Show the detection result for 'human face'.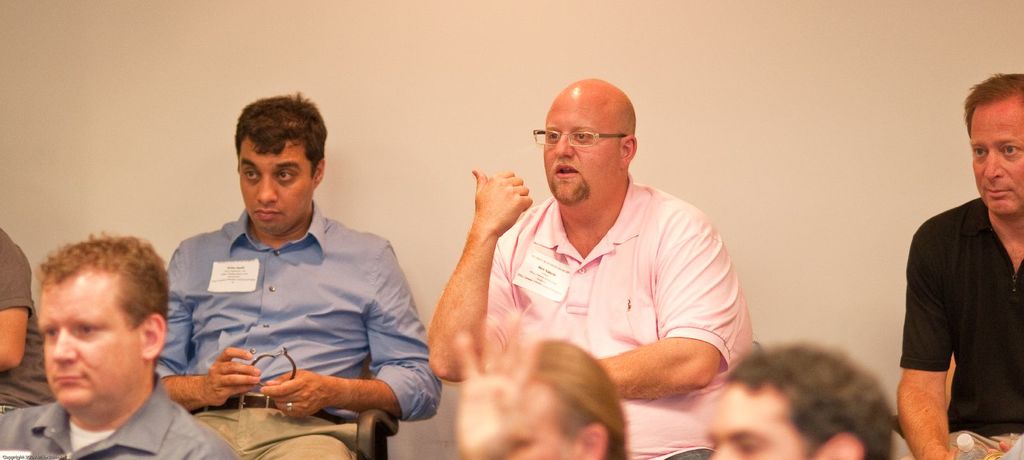
bbox=(240, 140, 310, 233).
